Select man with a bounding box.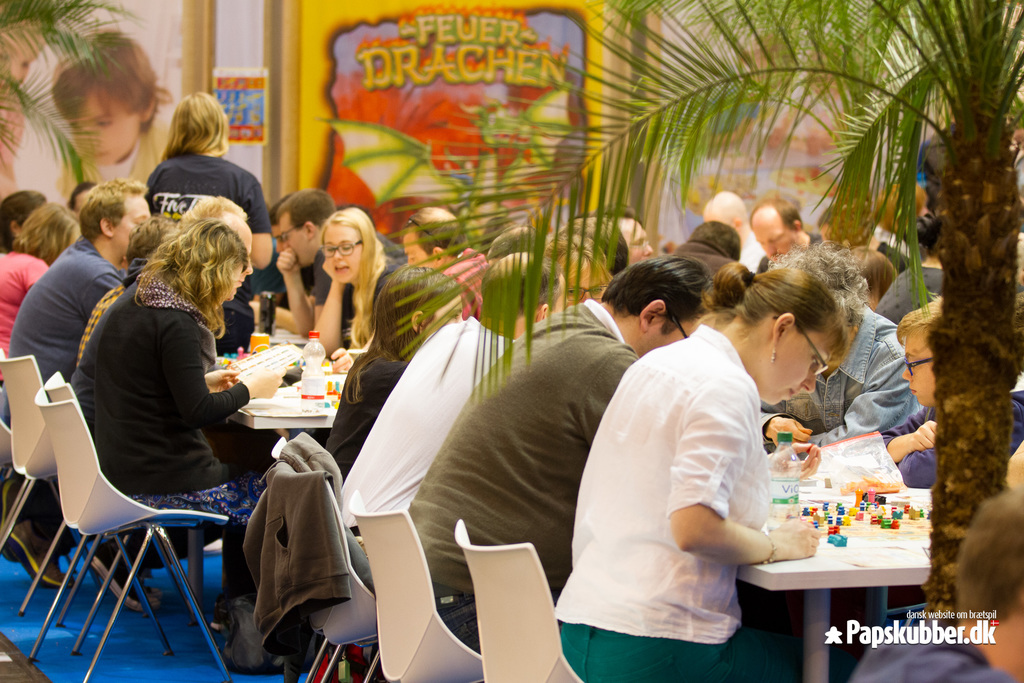
bbox=[700, 189, 767, 274].
